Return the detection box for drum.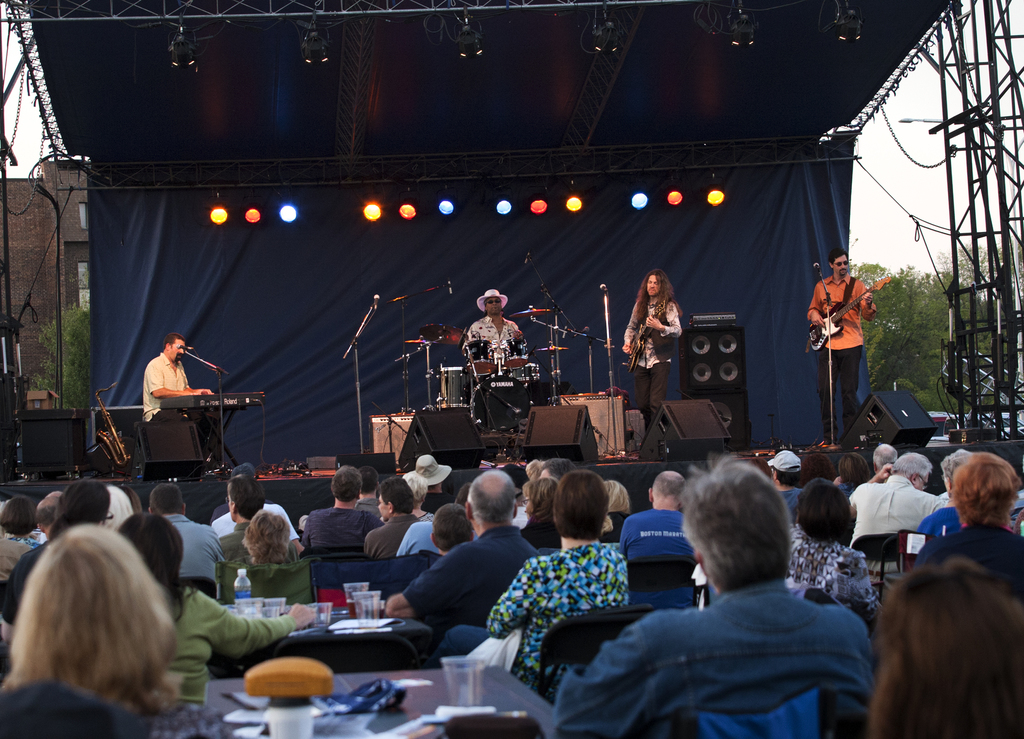
<bbox>497, 341, 529, 370</bbox>.
